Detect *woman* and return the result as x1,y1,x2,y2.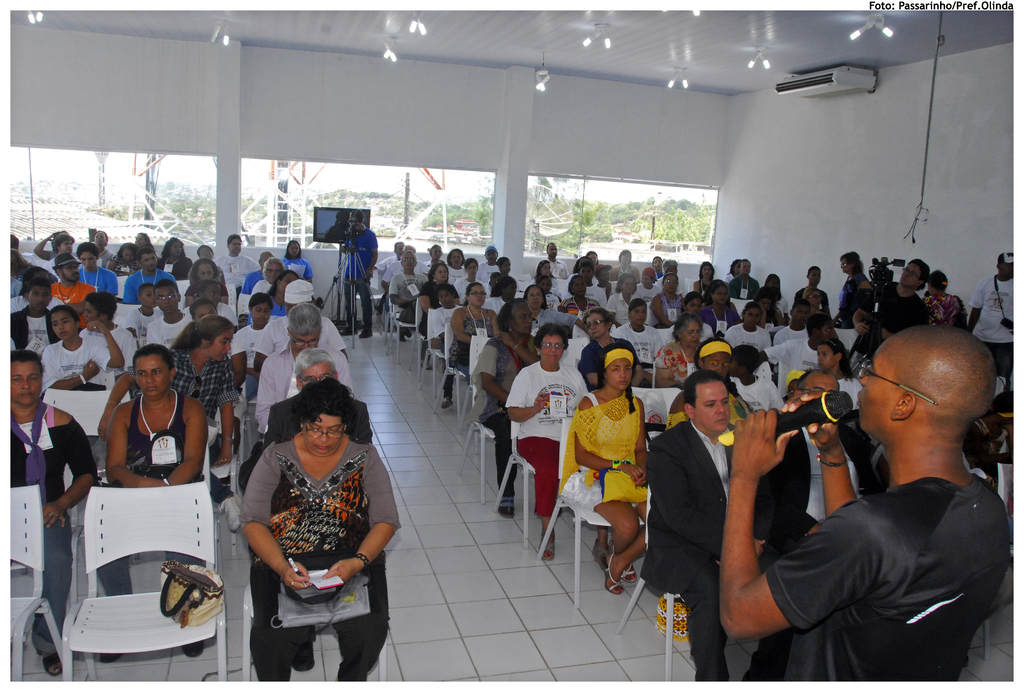
815,339,862,411.
